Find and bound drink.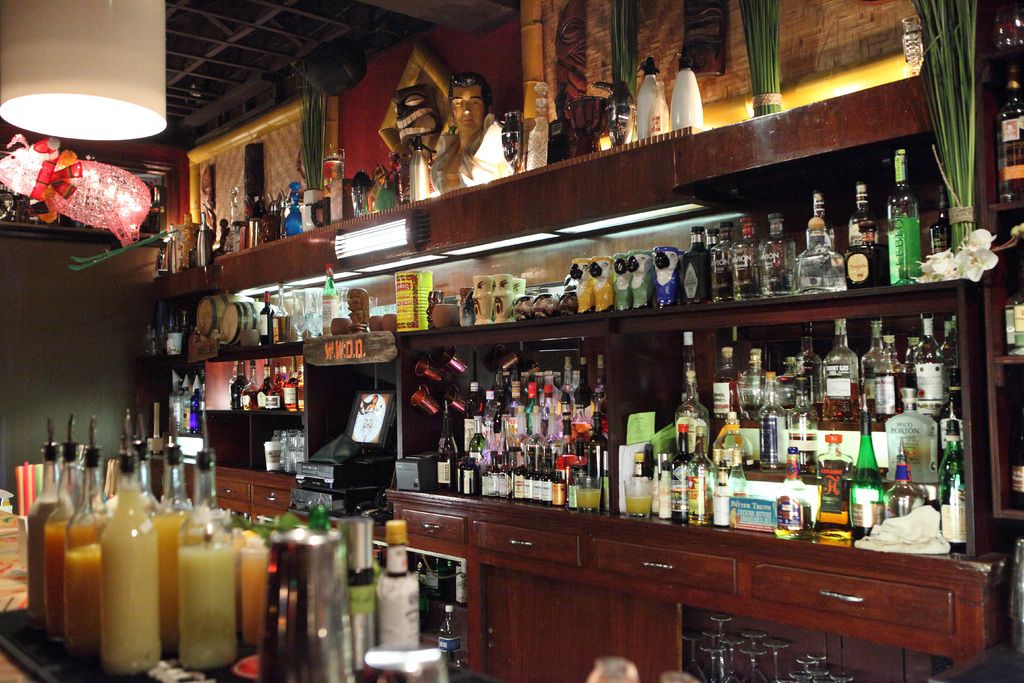
Bound: [left=629, top=499, right=648, bottom=516].
